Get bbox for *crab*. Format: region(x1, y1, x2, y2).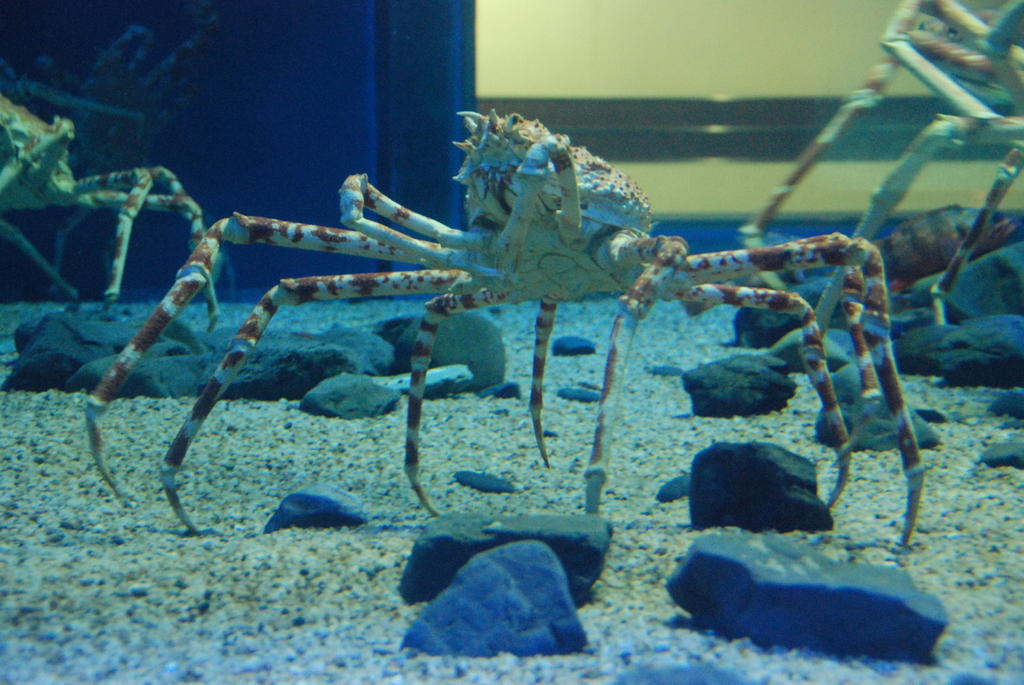
region(735, 0, 1023, 328).
